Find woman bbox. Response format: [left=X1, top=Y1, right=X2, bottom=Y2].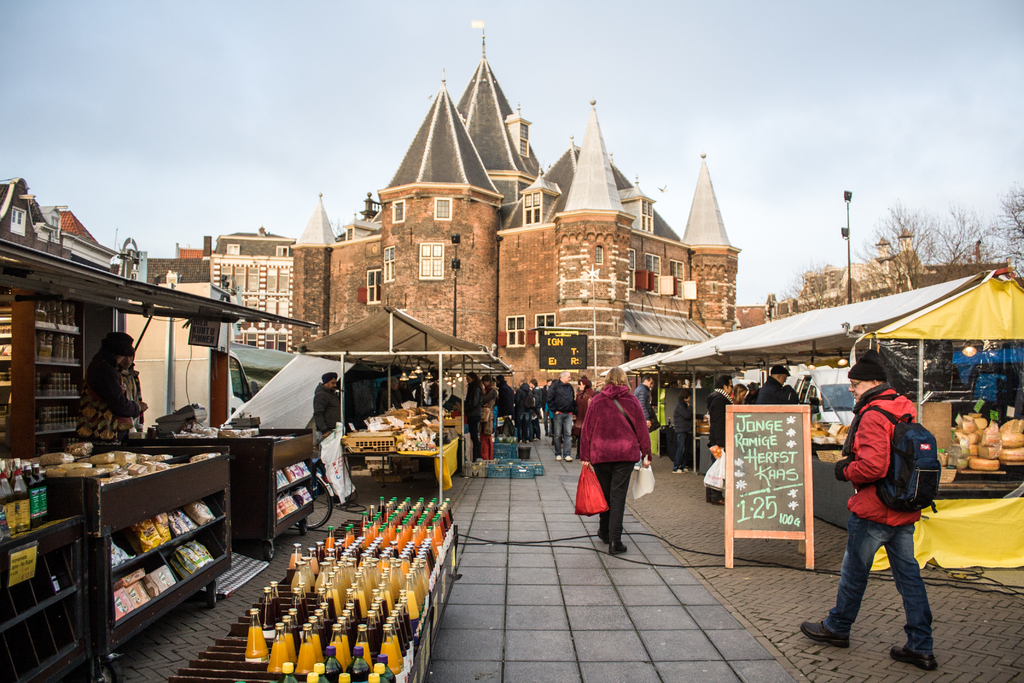
[left=530, top=372, right=545, bottom=445].
